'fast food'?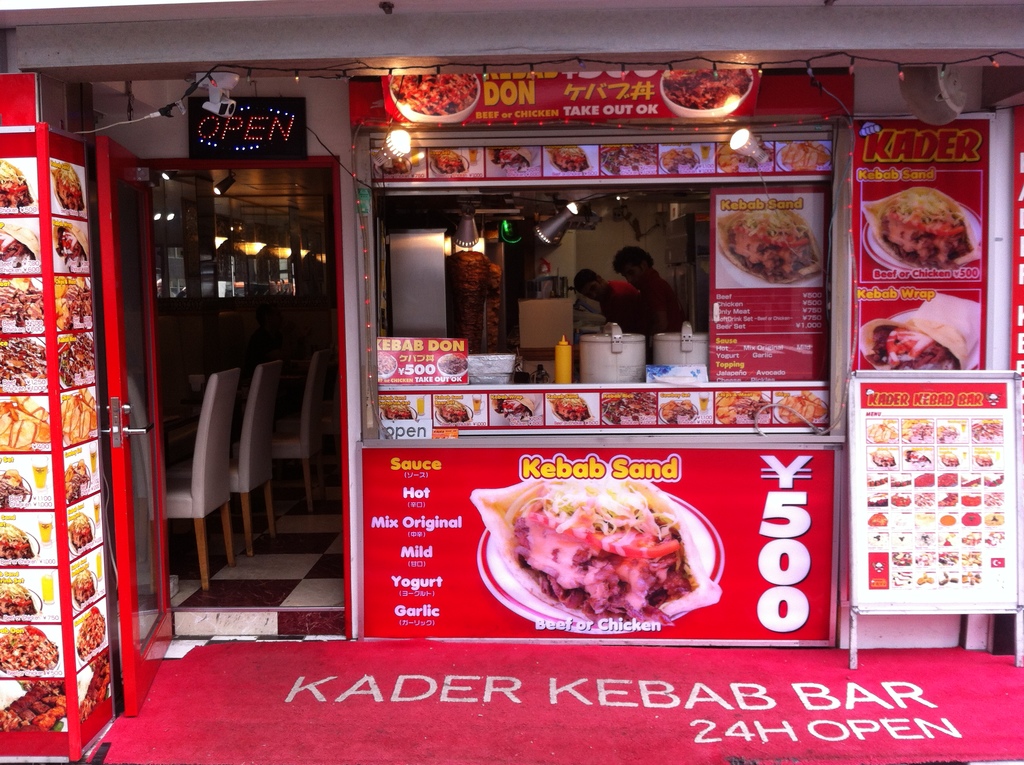
x1=431 y1=401 x2=470 y2=424
